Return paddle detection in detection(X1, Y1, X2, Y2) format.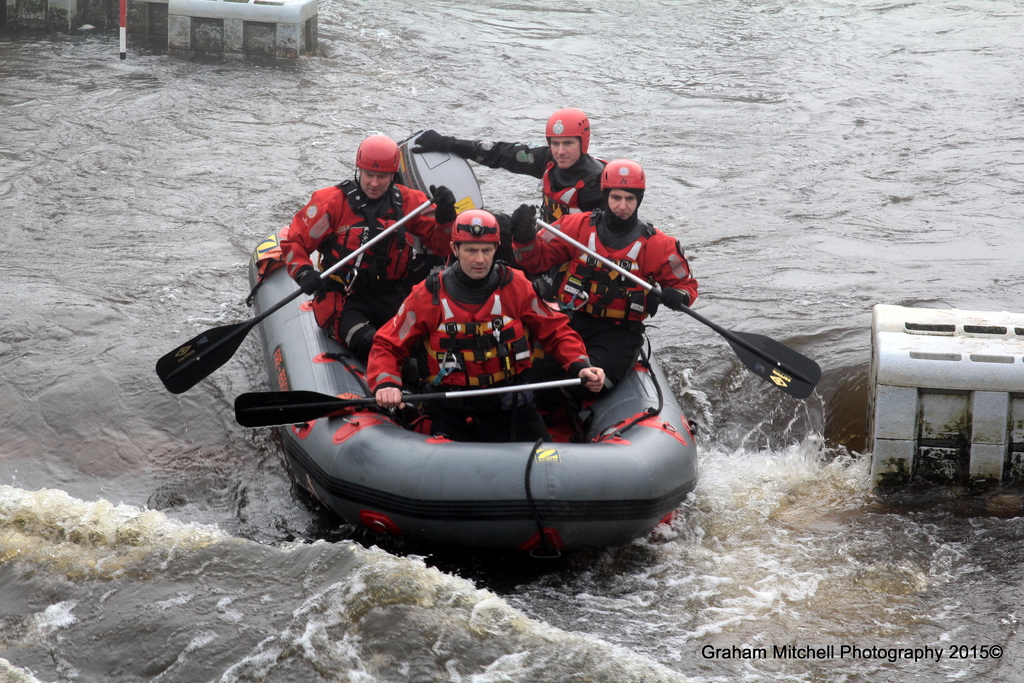
detection(535, 219, 822, 402).
